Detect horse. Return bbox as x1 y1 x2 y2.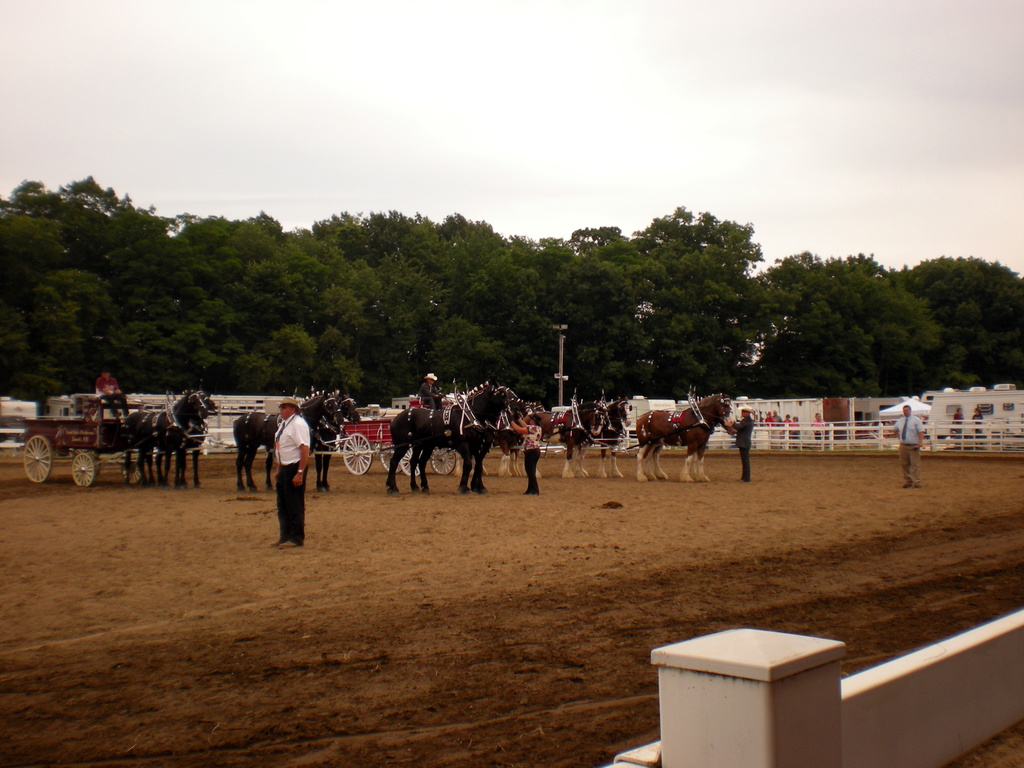
151 389 222 490.
